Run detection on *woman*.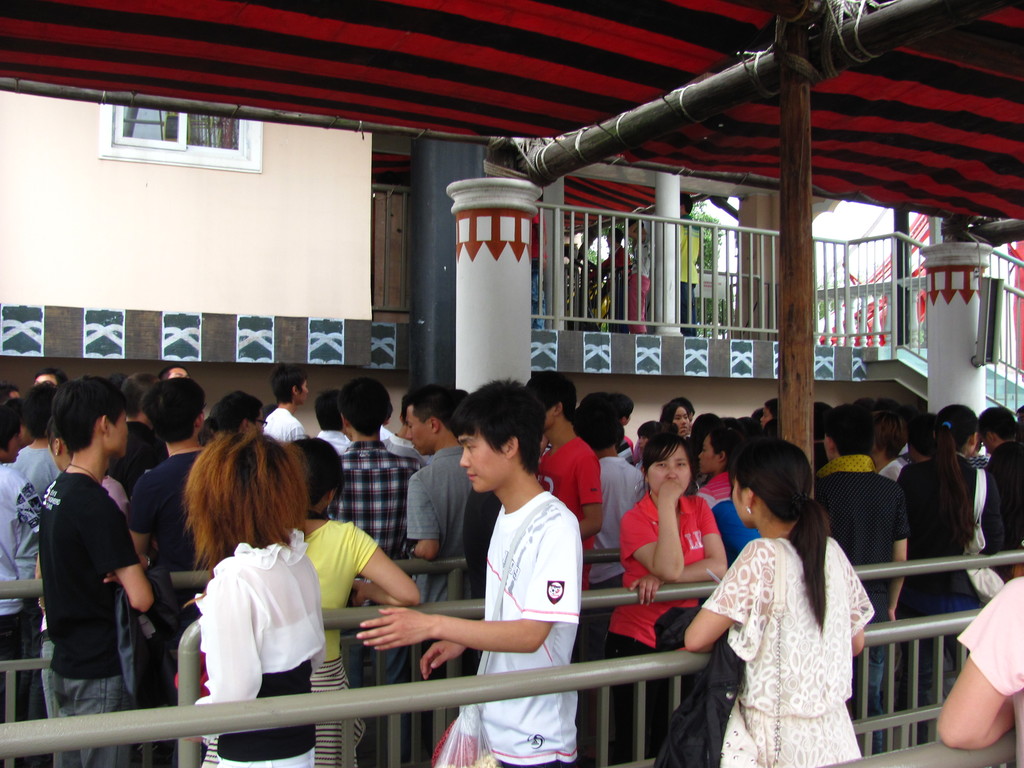
Result: bbox=[898, 401, 1003, 744].
